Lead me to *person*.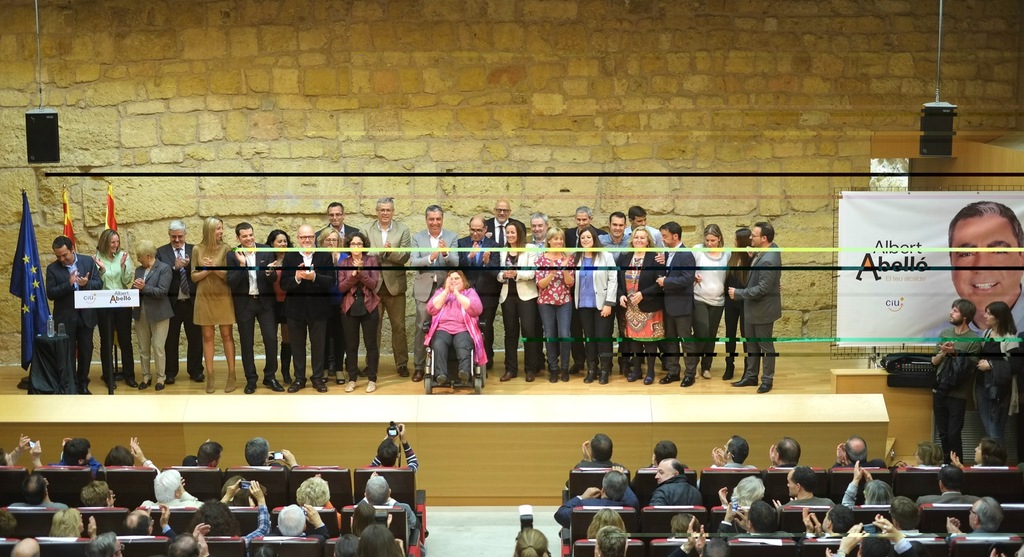
Lead to [left=236, top=218, right=267, bottom=394].
